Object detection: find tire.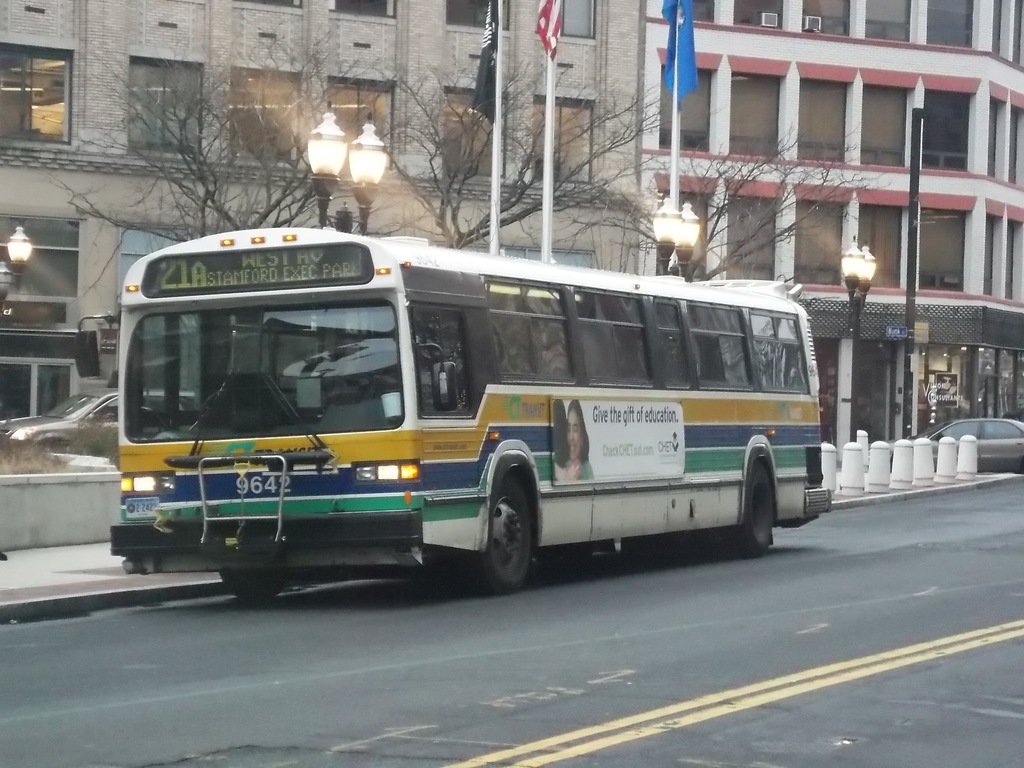
463:479:548:589.
